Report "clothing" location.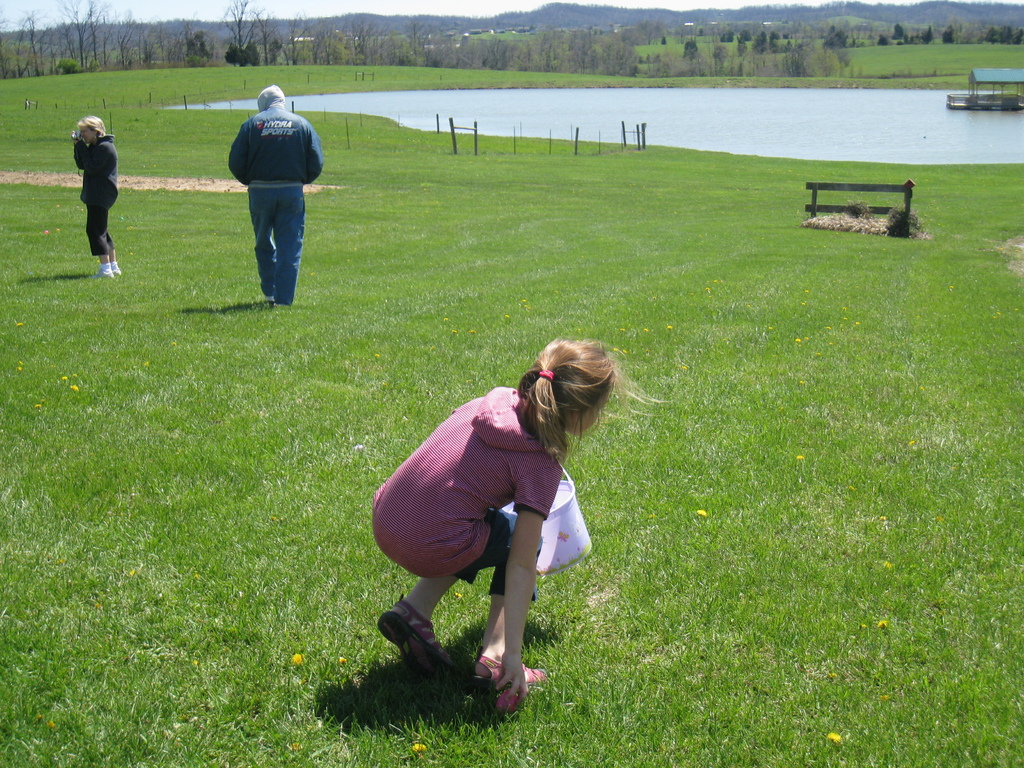
Report: [x1=369, y1=386, x2=568, y2=603].
